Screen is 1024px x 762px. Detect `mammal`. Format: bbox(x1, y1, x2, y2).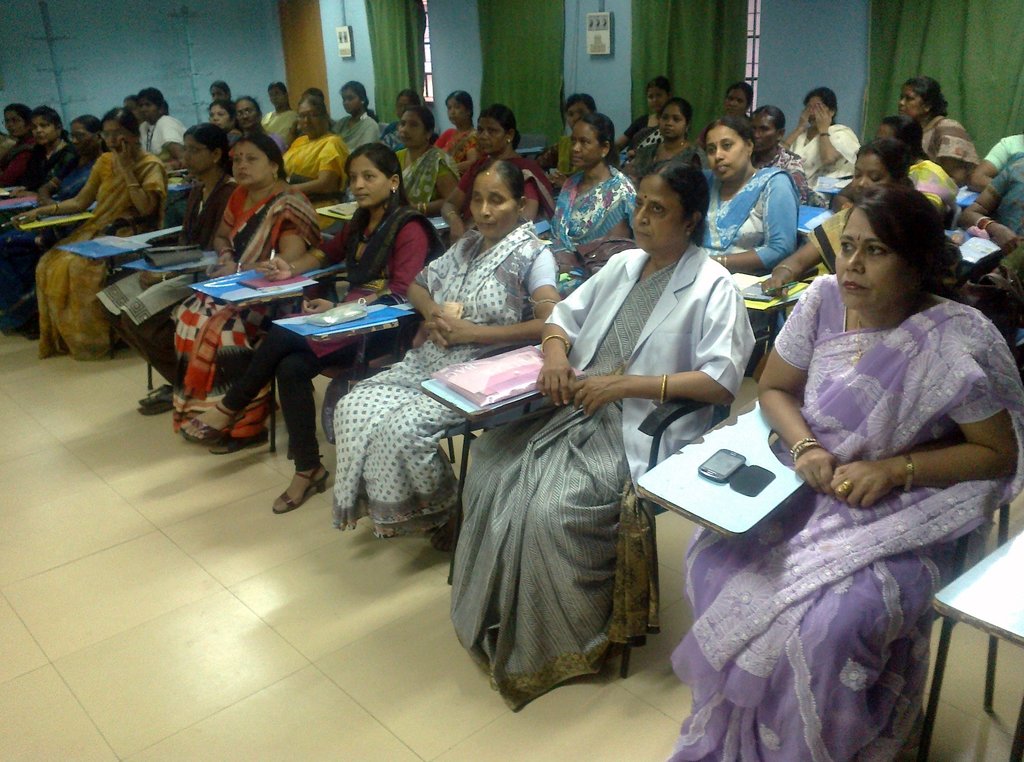
bbox(273, 79, 295, 136).
